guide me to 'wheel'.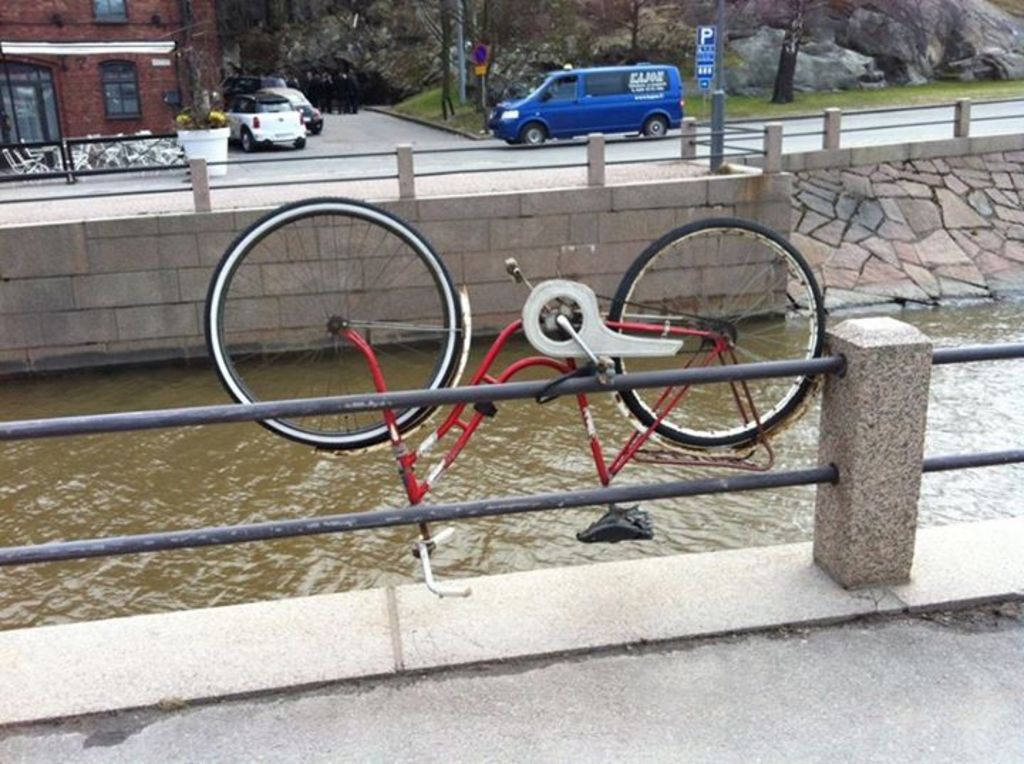
Guidance: [212,192,457,417].
